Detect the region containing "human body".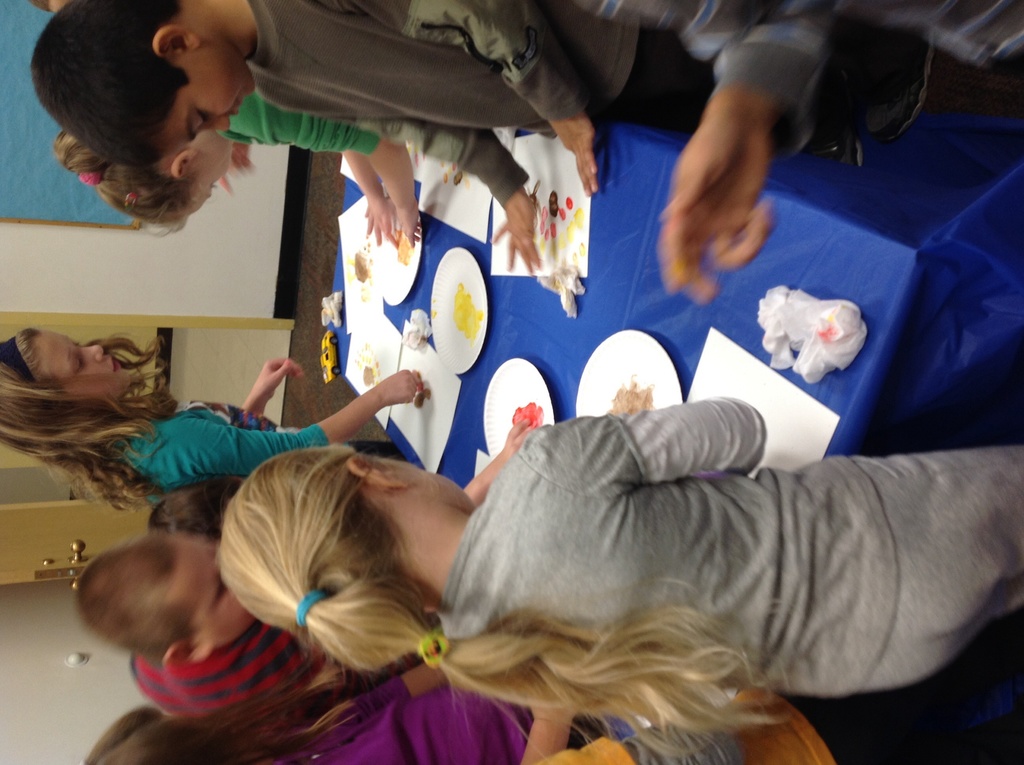
{"left": 218, "top": 84, "right": 412, "bottom": 252}.
